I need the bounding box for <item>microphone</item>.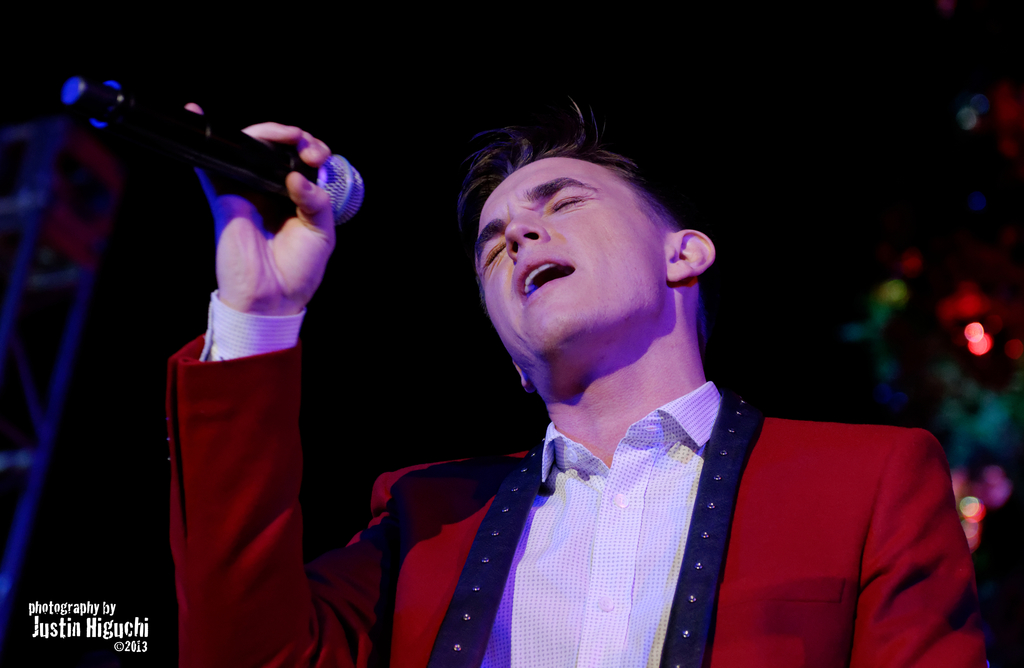
Here it is: crop(61, 66, 374, 238).
